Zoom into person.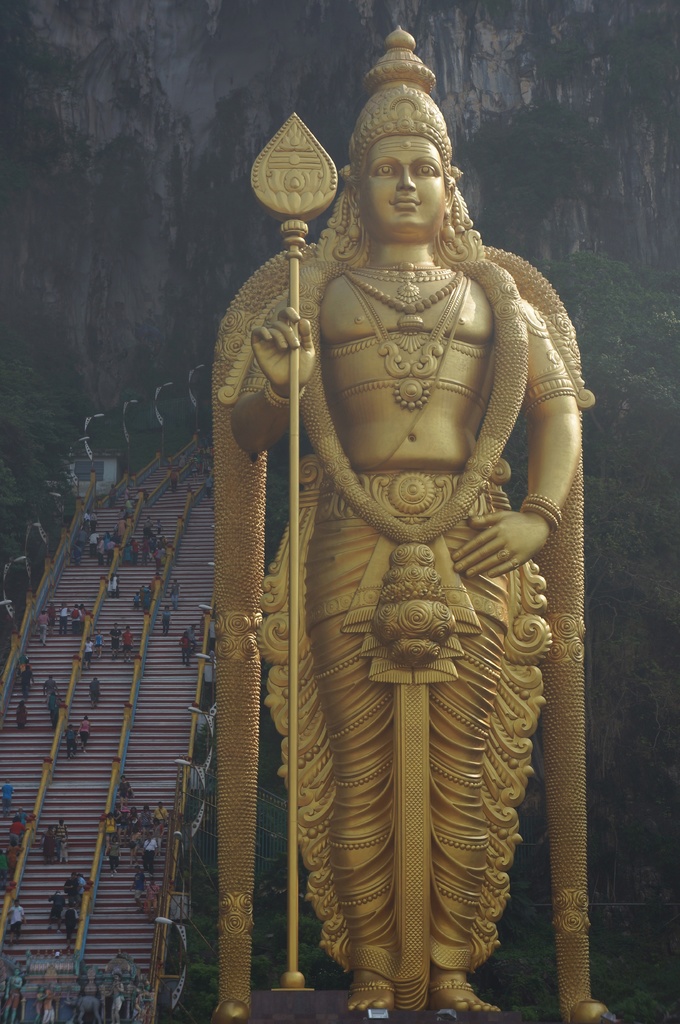
Zoom target: [left=49, top=862, right=98, bottom=939].
